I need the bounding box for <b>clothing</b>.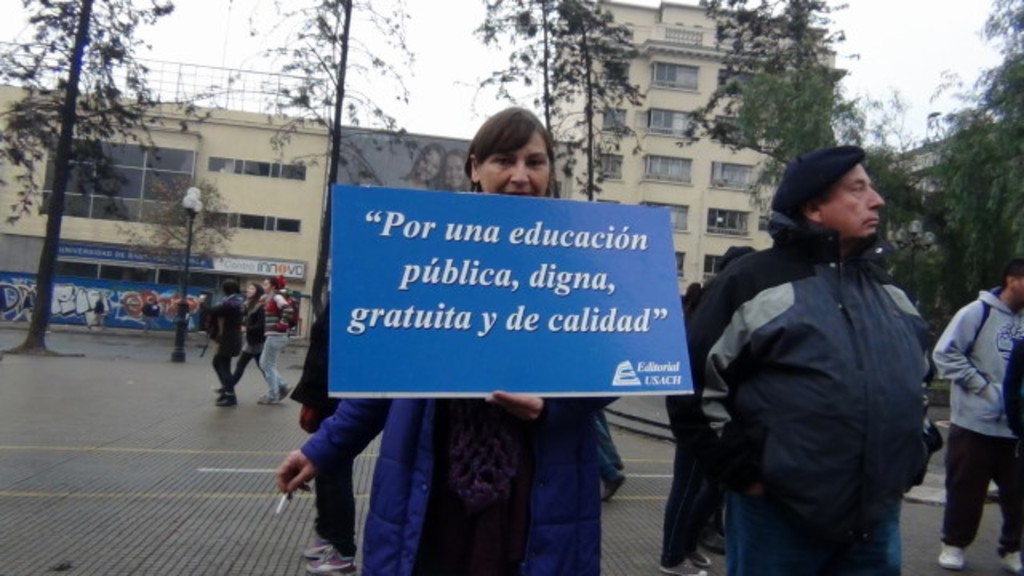
Here it is: crop(256, 280, 294, 394).
